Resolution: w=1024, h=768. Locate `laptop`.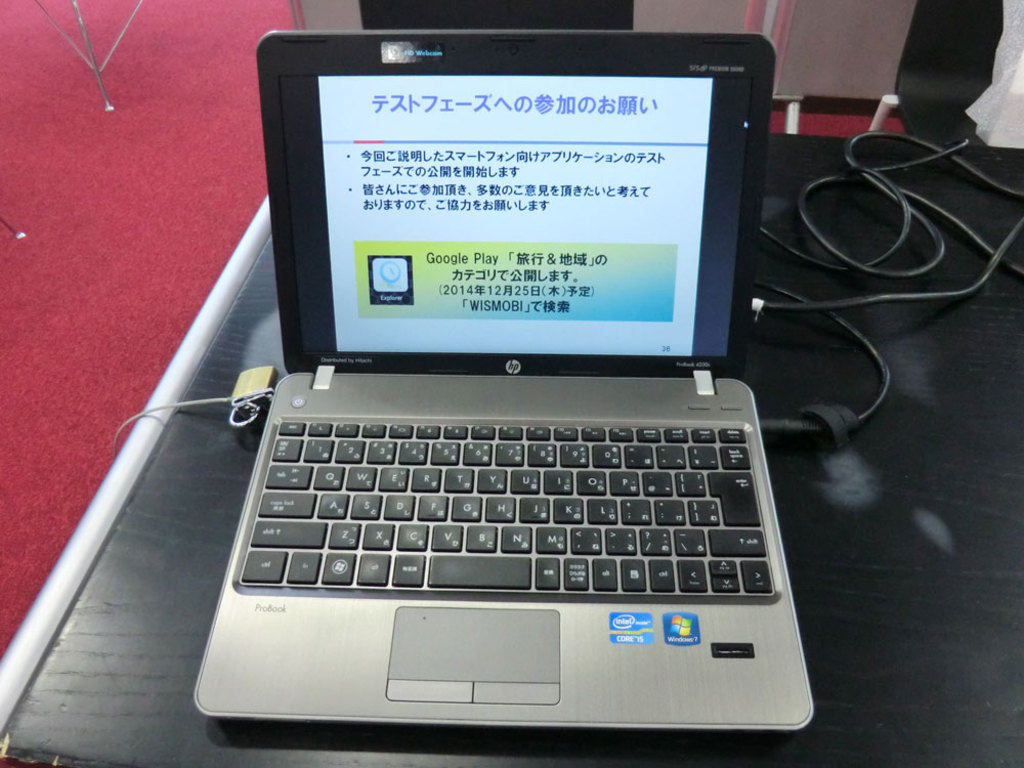
(196,0,807,767).
